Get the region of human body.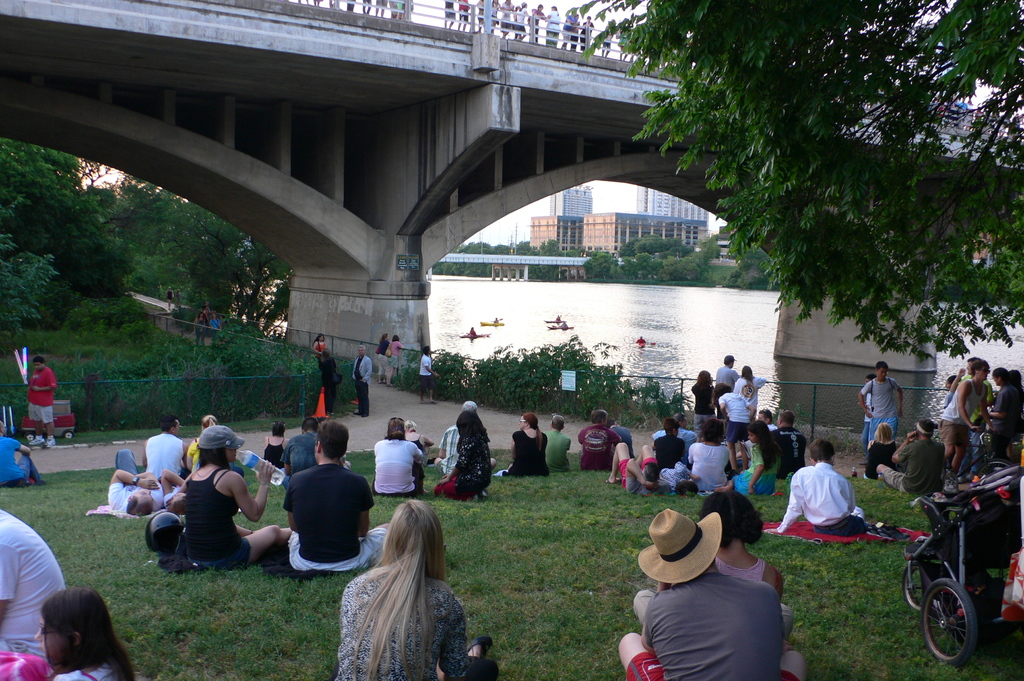
102/452/159/513.
